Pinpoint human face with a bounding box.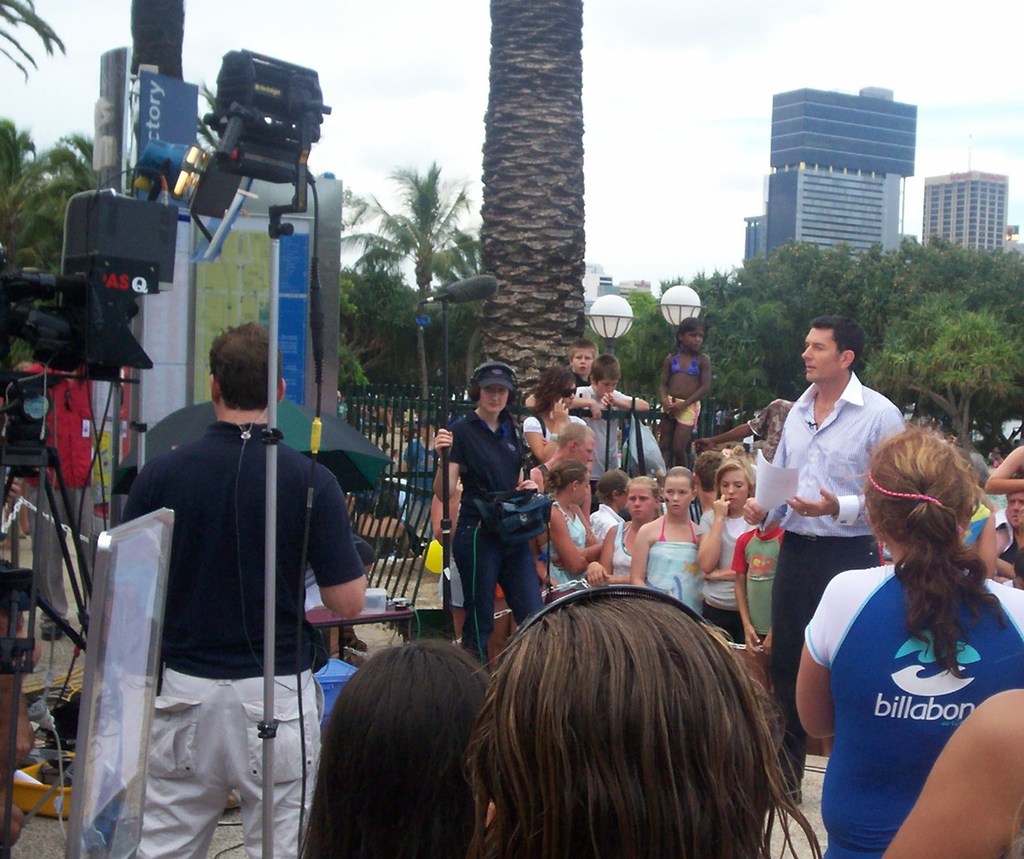
(805,331,843,379).
